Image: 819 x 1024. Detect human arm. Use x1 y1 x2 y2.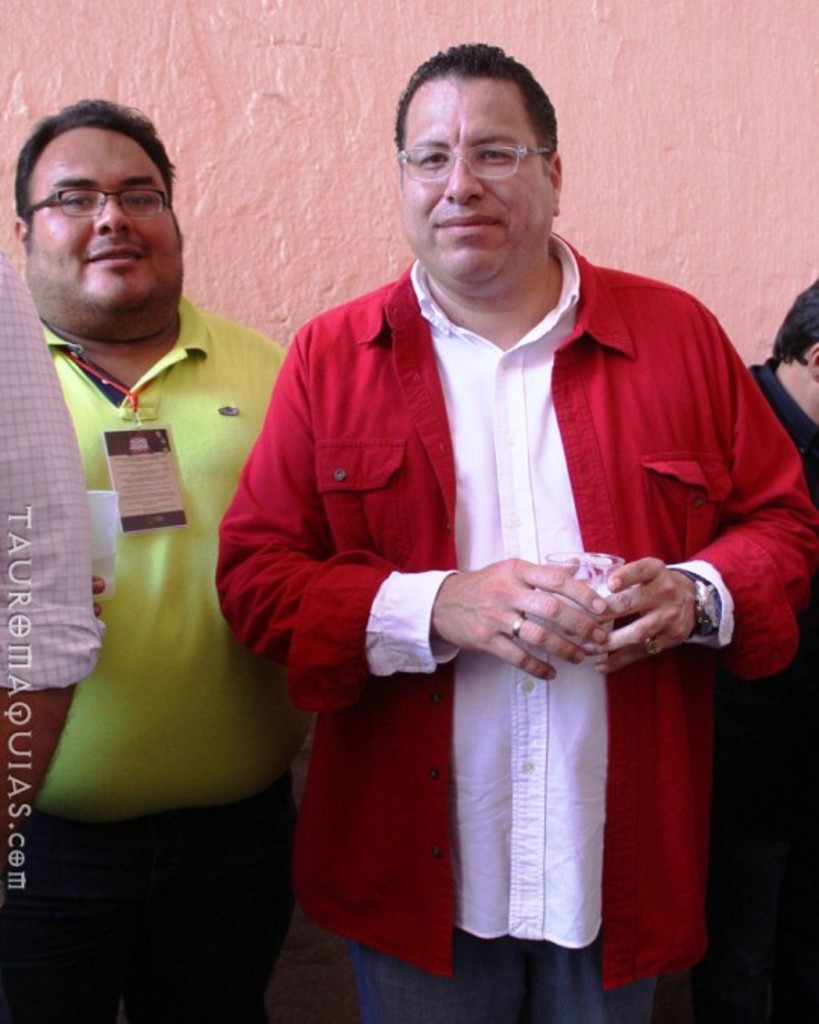
76 555 124 642.
